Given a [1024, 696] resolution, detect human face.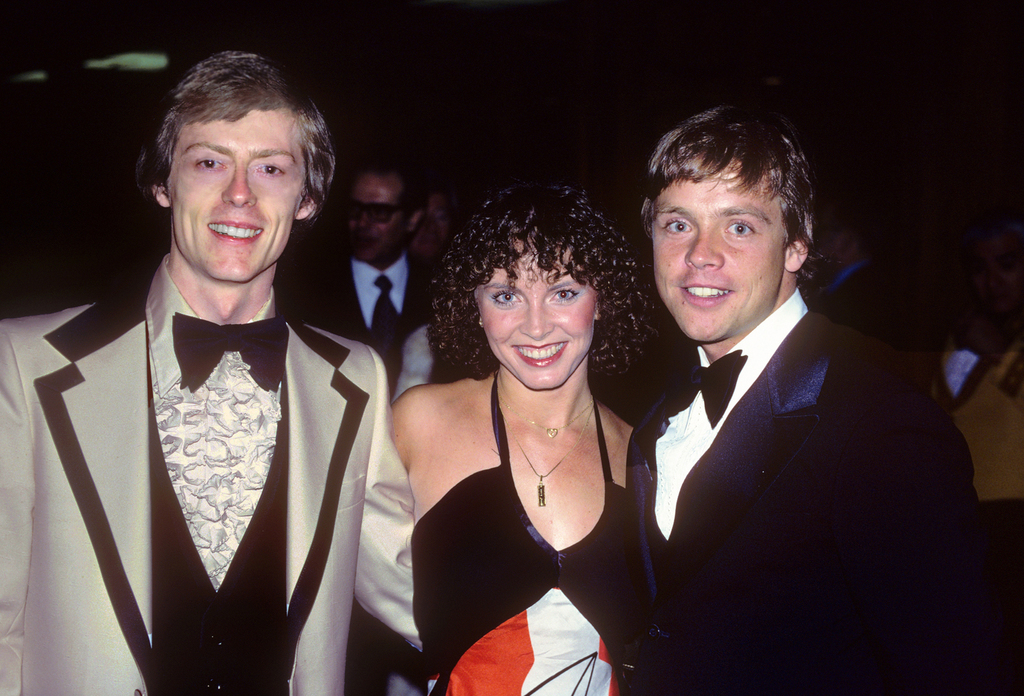
detection(653, 150, 788, 339).
